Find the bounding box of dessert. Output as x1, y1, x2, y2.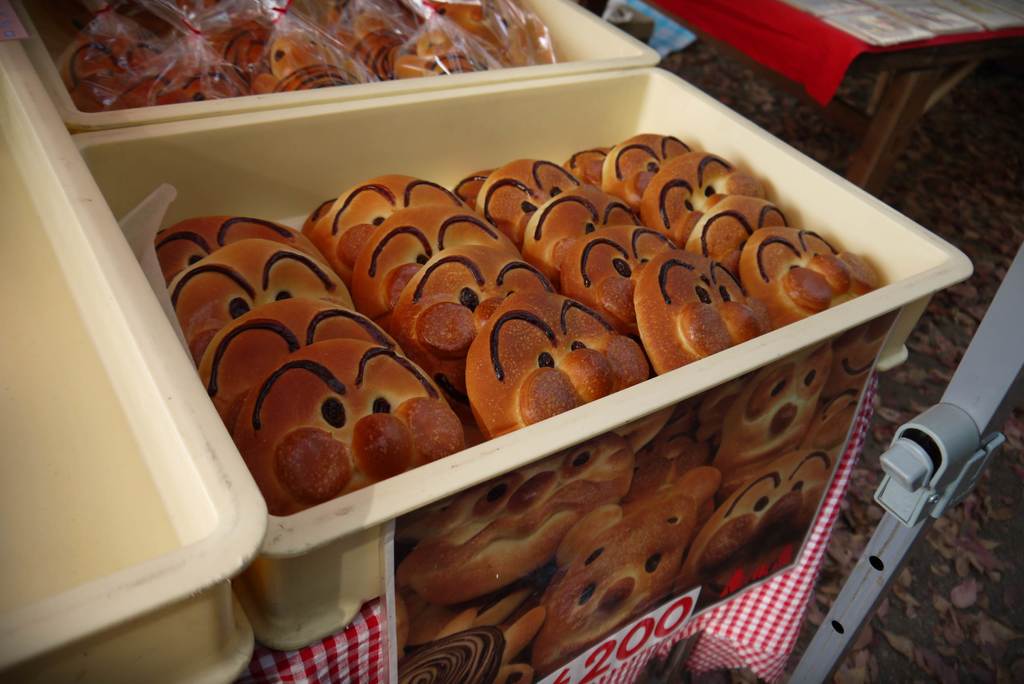
36, 0, 563, 116.
